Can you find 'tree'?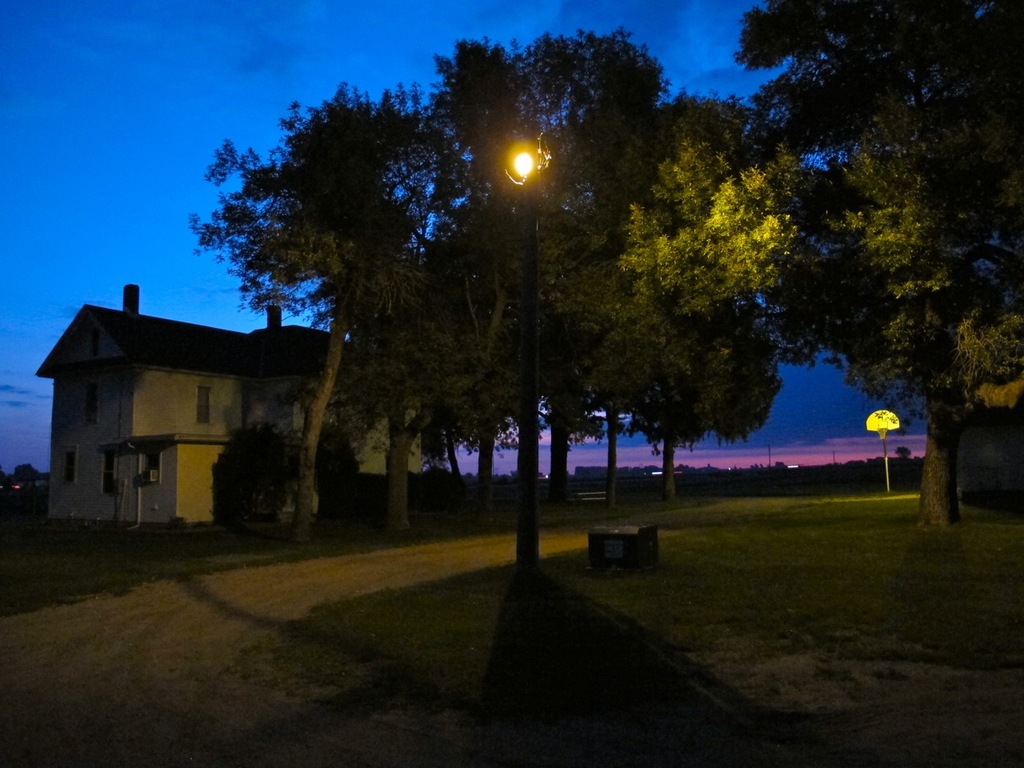
Yes, bounding box: <box>190,86,458,546</box>.
